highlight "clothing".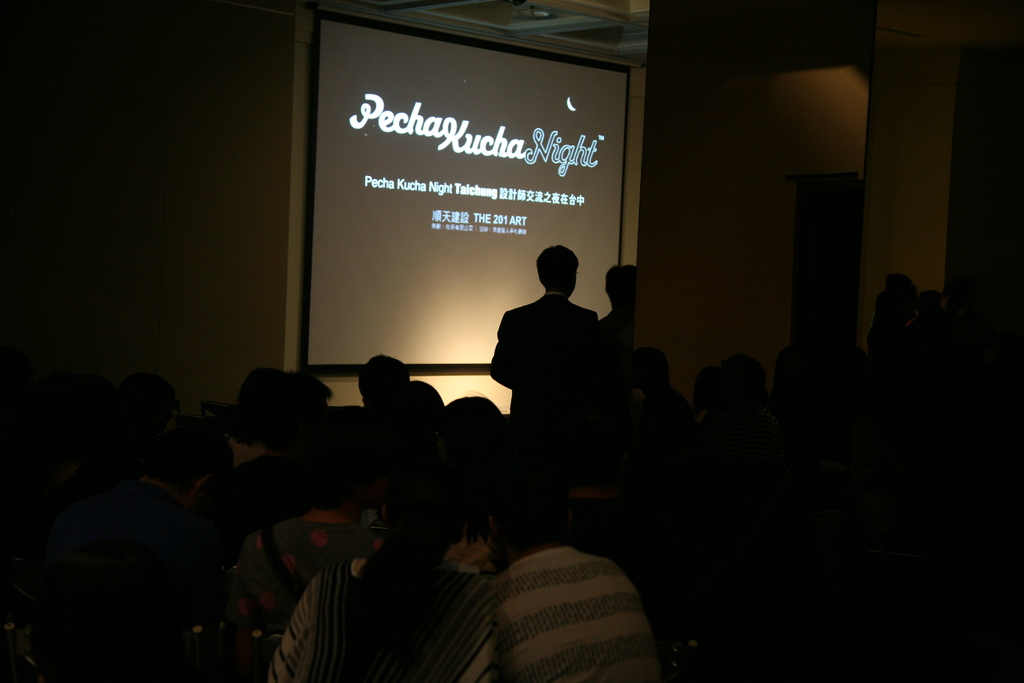
Highlighted region: region(461, 512, 679, 675).
